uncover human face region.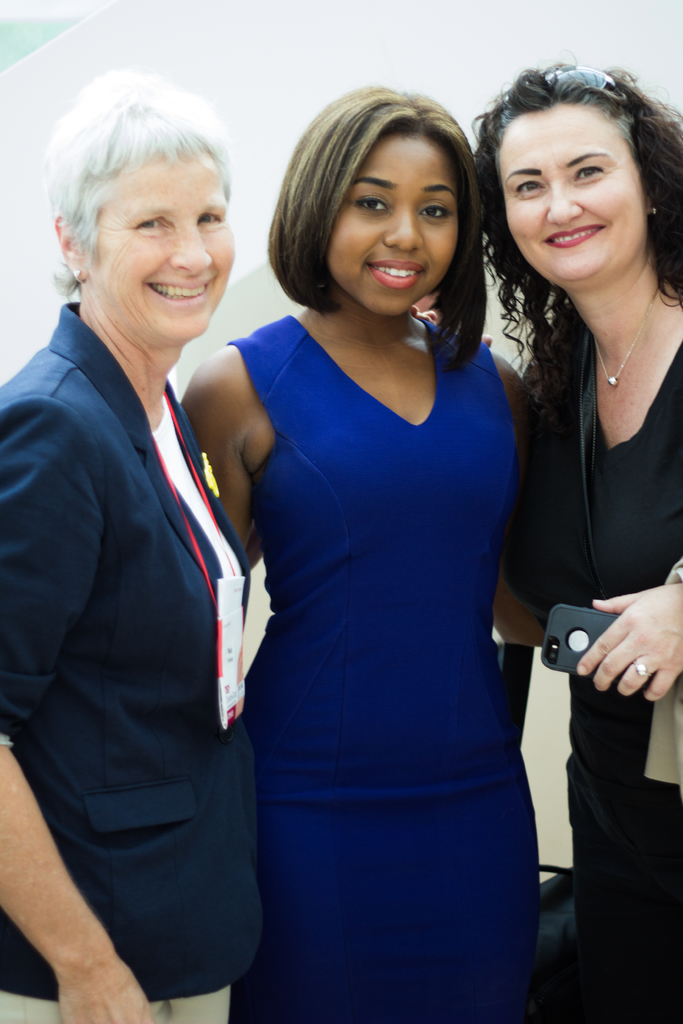
Uncovered: locate(495, 106, 651, 280).
